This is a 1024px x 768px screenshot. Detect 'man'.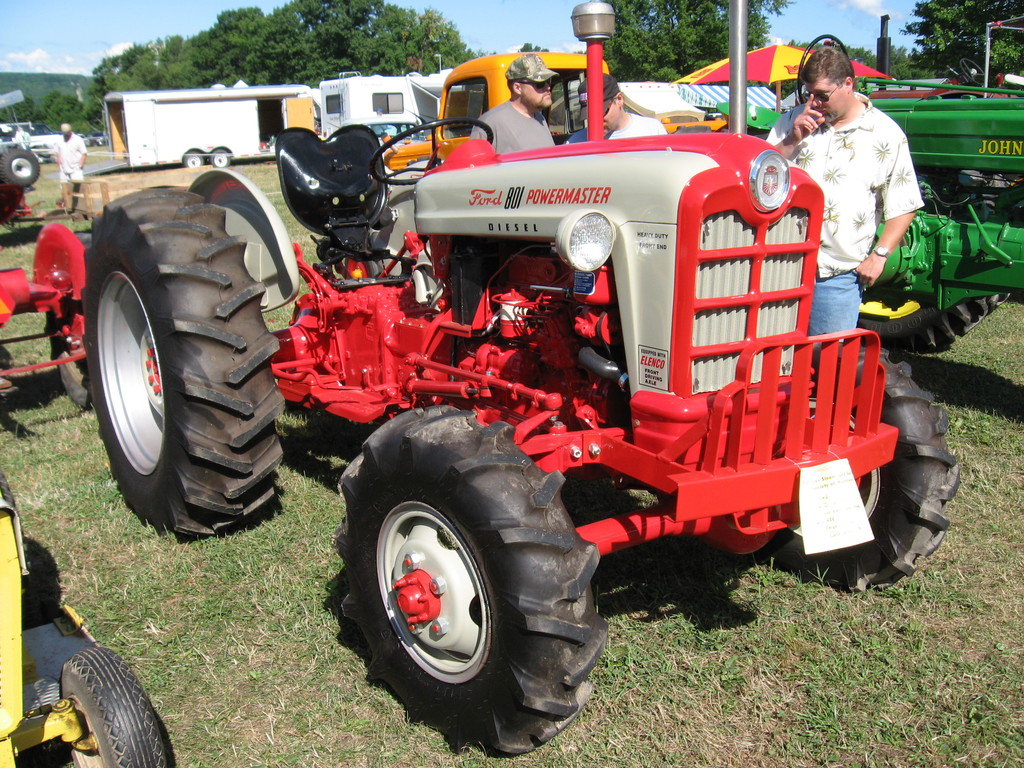
pyautogui.locateOnScreen(764, 45, 974, 342).
